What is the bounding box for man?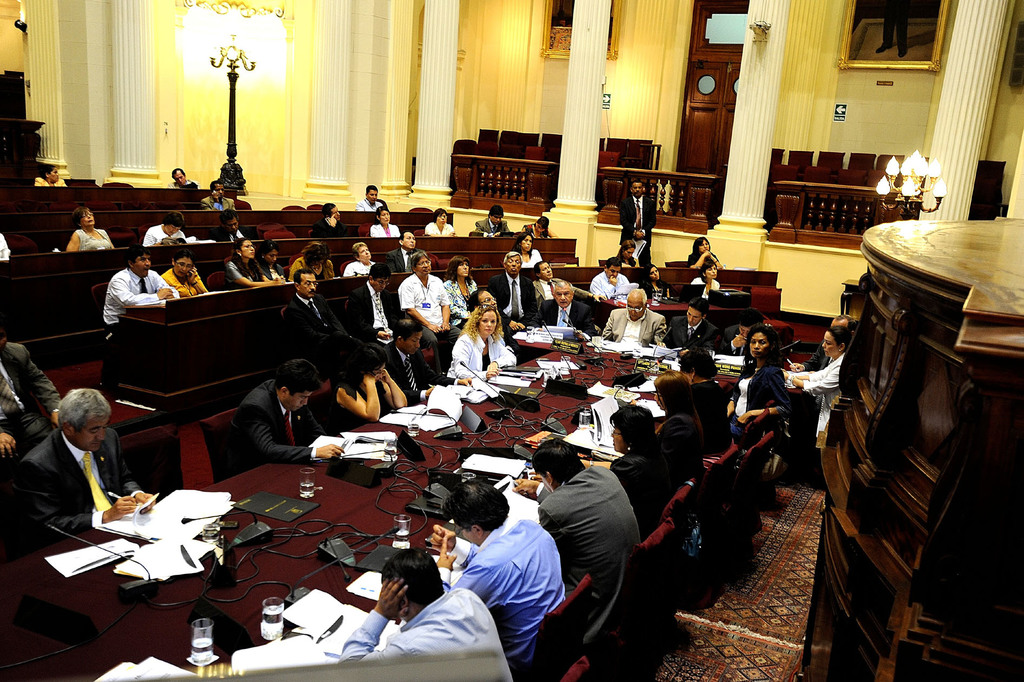
[487, 252, 542, 344].
